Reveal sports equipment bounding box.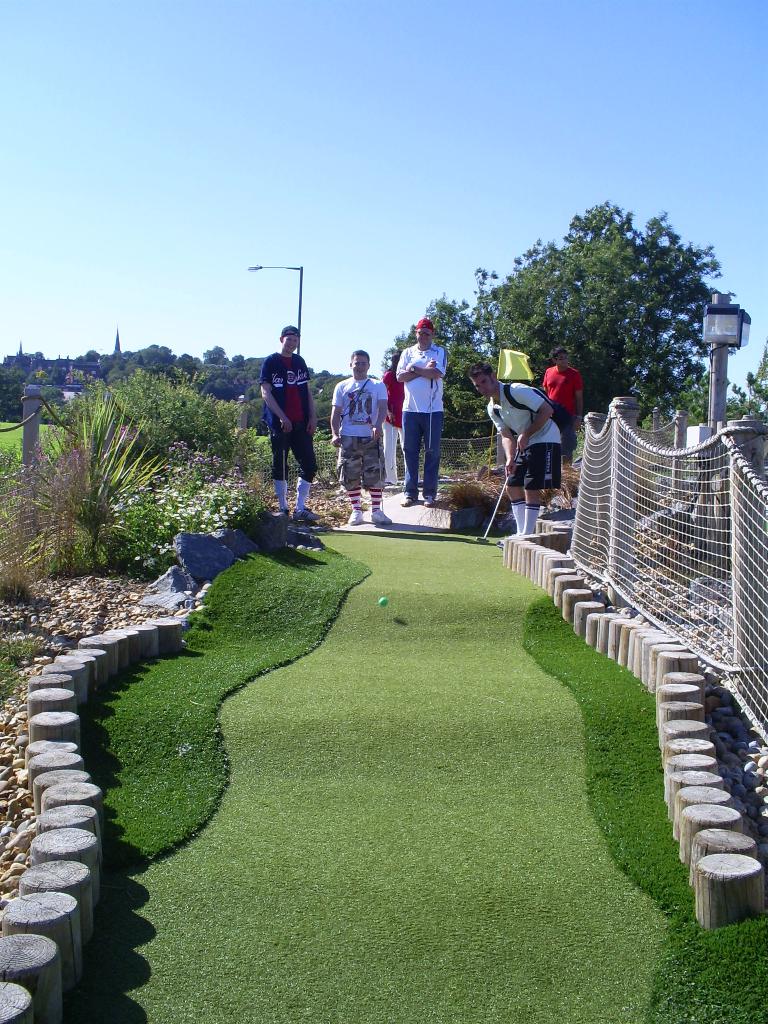
Revealed: <bbox>378, 594, 388, 610</bbox>.
